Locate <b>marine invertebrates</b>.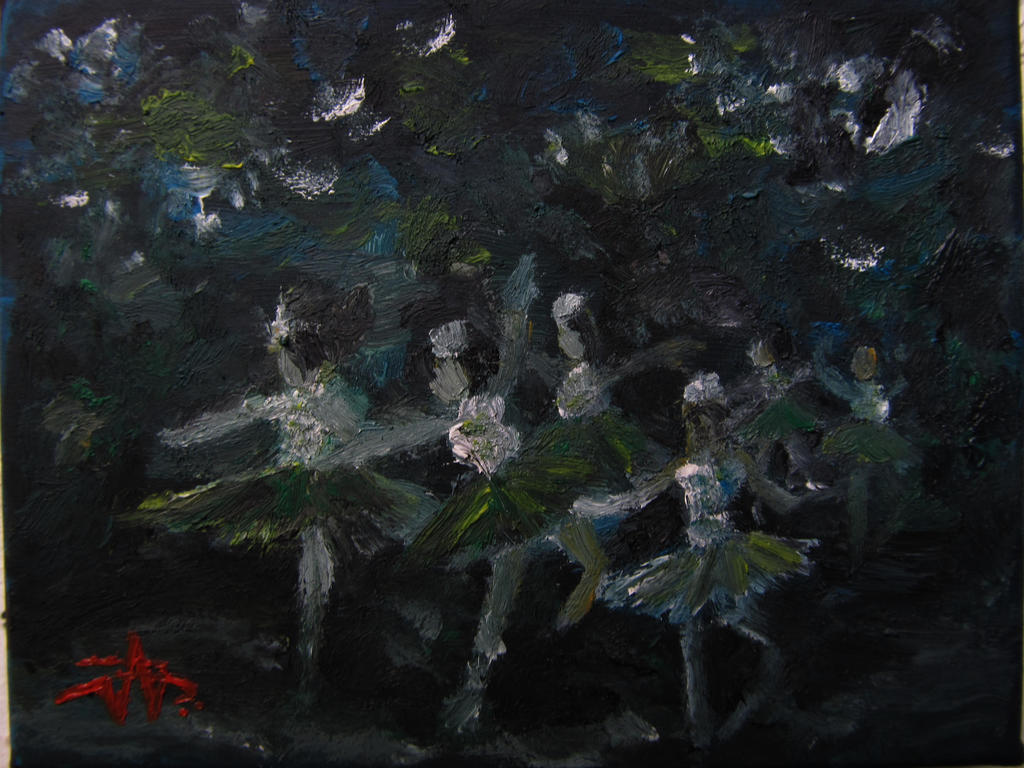
Bounding box: BBox(592, 404, 831, 767).
